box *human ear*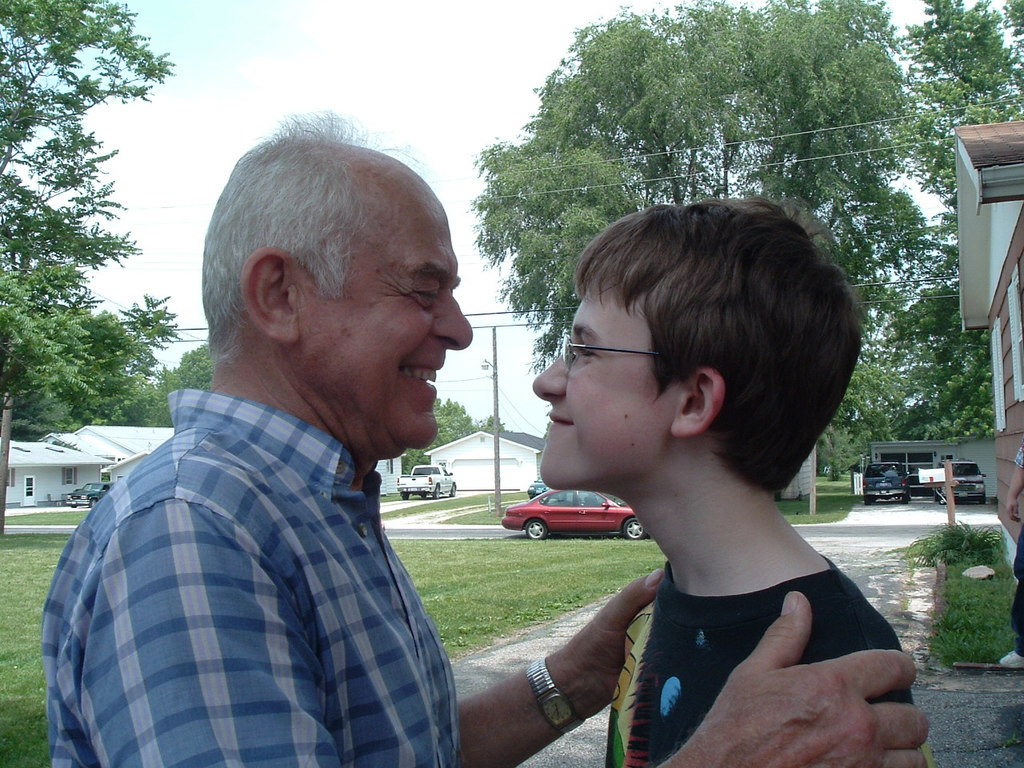
241 248 298 346
